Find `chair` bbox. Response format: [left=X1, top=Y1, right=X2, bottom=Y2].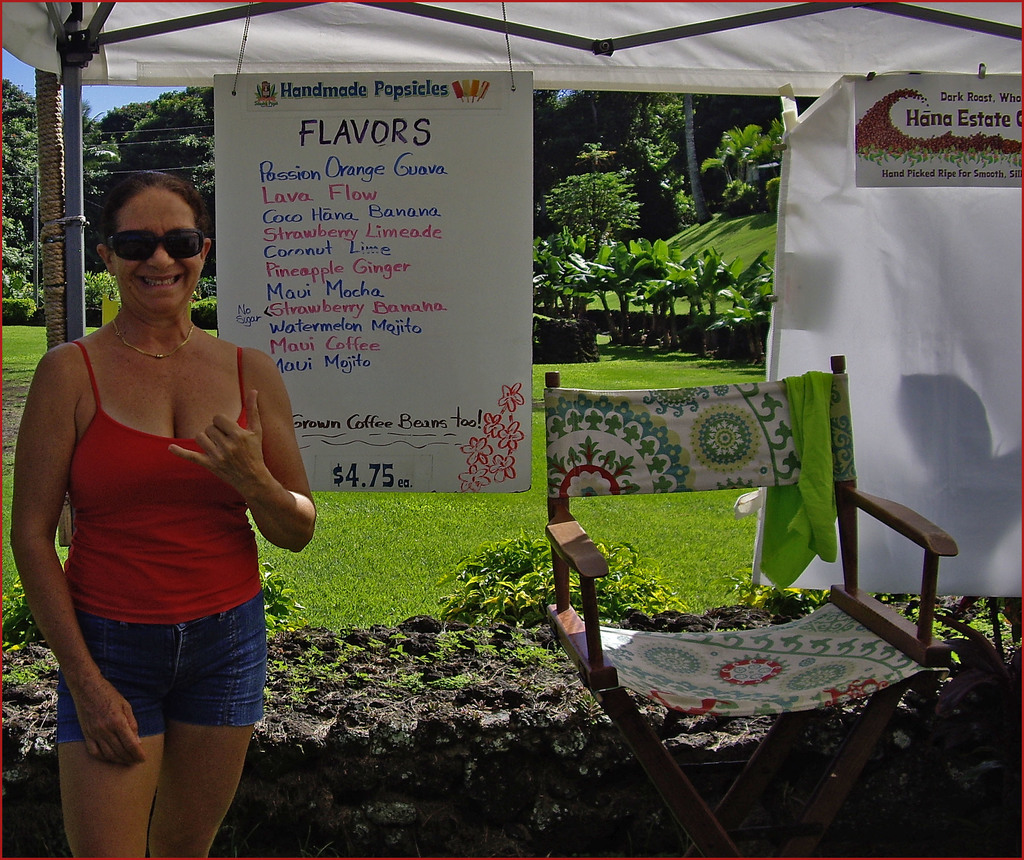
[left=486, top=342, right=956, bottom=768].
